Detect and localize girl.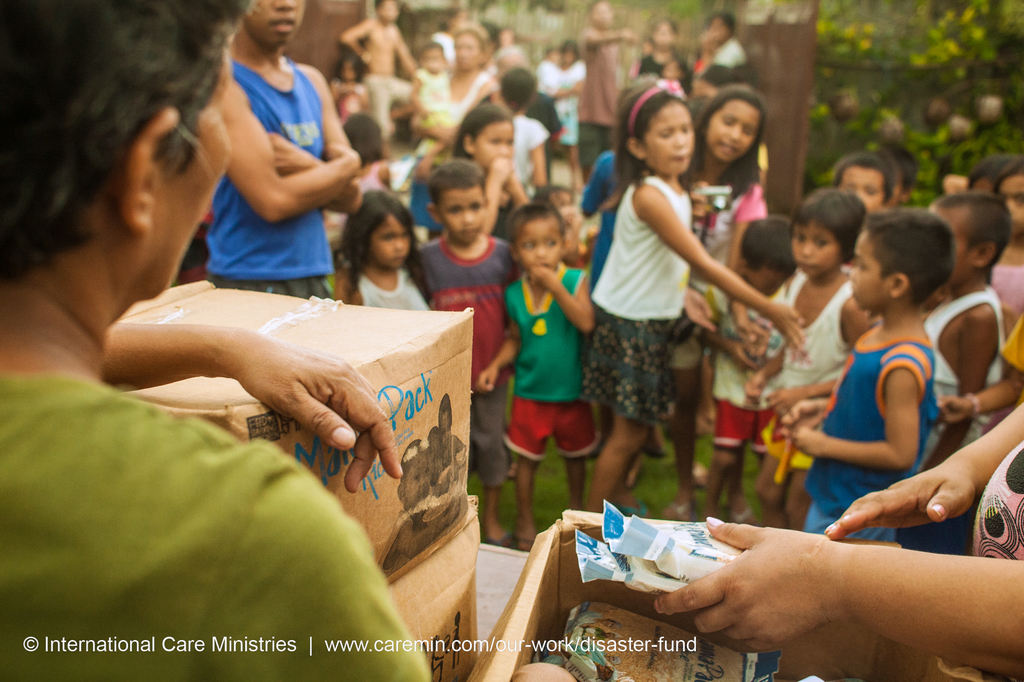
Localized at [x1=352, y1=185, x2=417, y2=311].
